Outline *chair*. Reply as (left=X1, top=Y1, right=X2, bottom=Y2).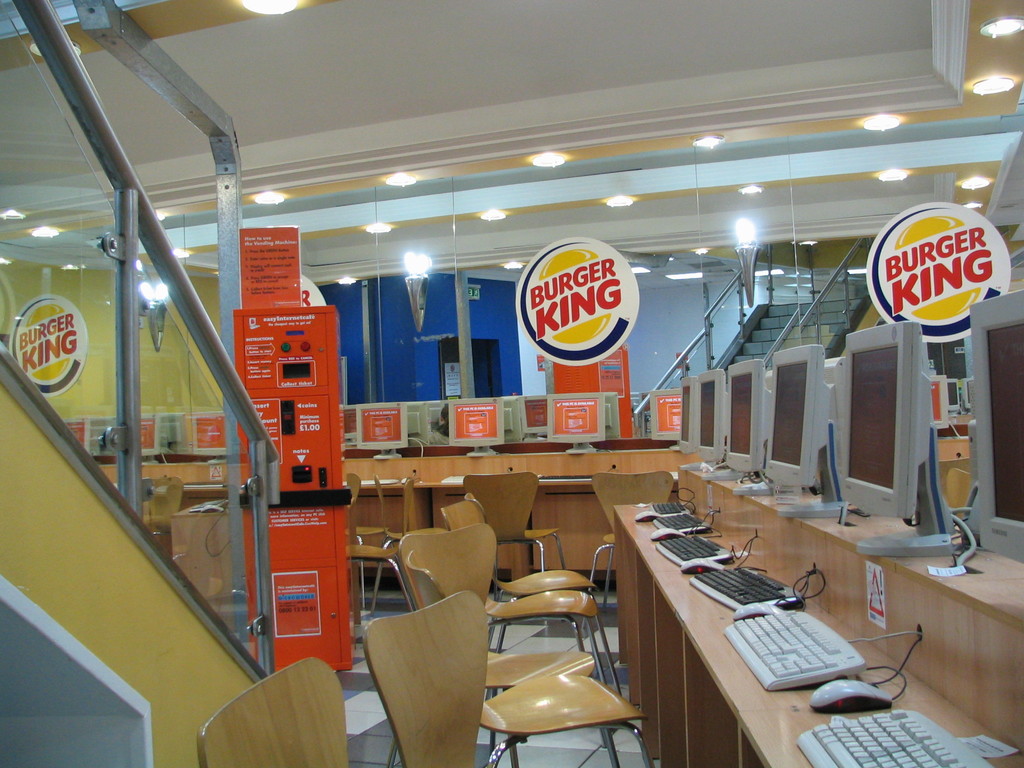
(left=589, top=470, right=674, bottom=591).
